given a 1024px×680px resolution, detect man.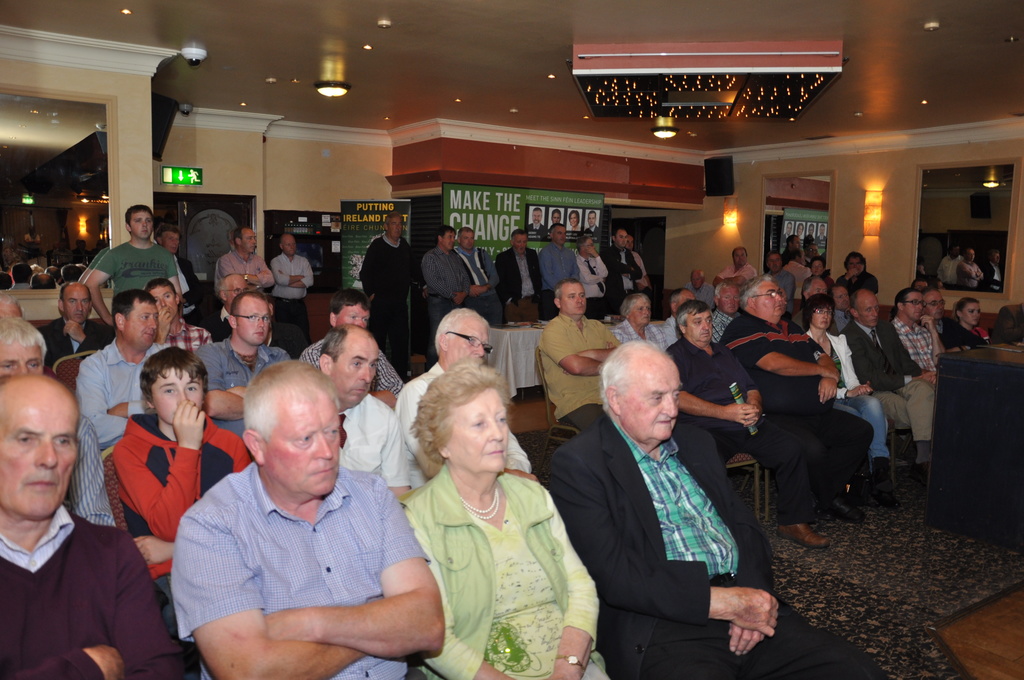
(606, 229, 648, 283).
